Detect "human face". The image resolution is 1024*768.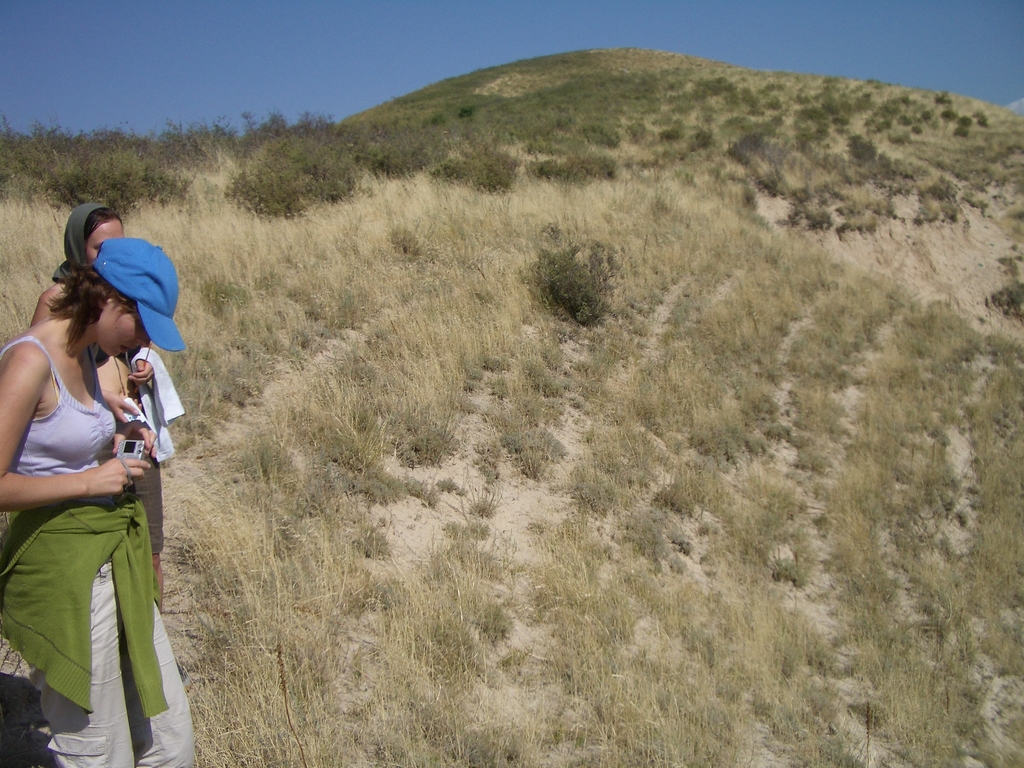
Rect(81, 214, 125, 266).
